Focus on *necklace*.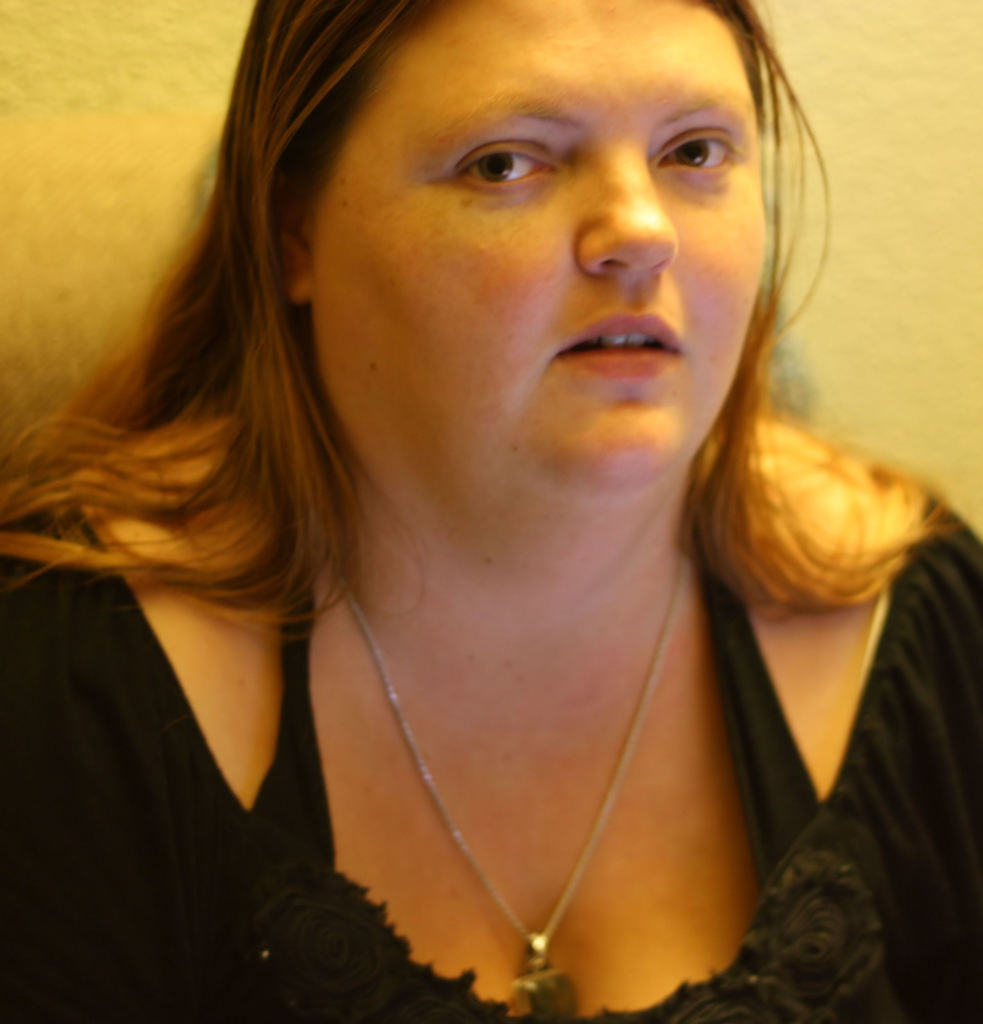
Focused at left=332, top=492, right=692, bottom=1016.
